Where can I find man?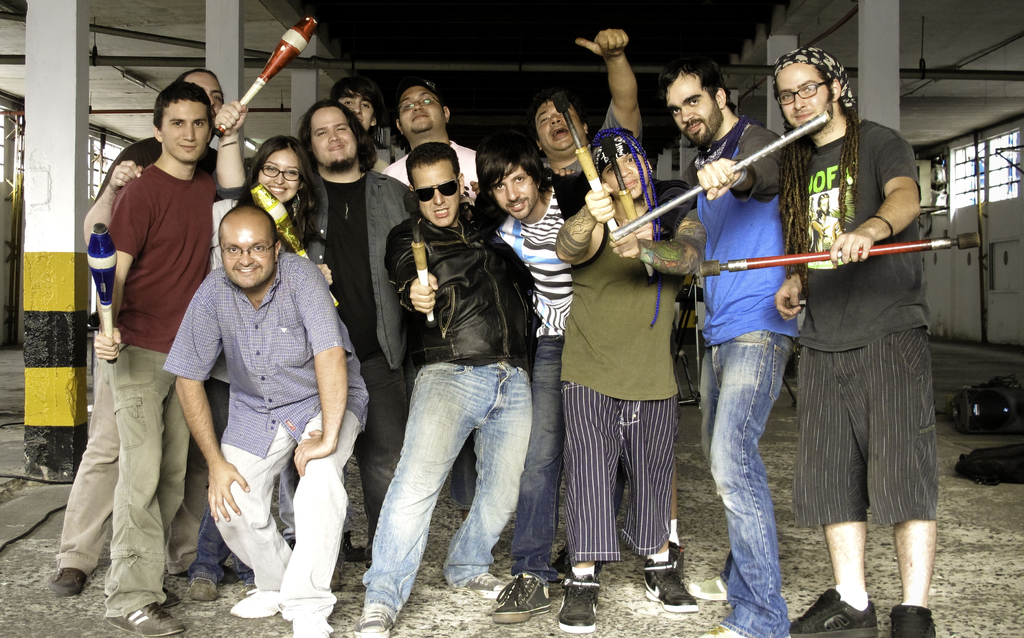
You can find it at [294, 103, 425, 559].
